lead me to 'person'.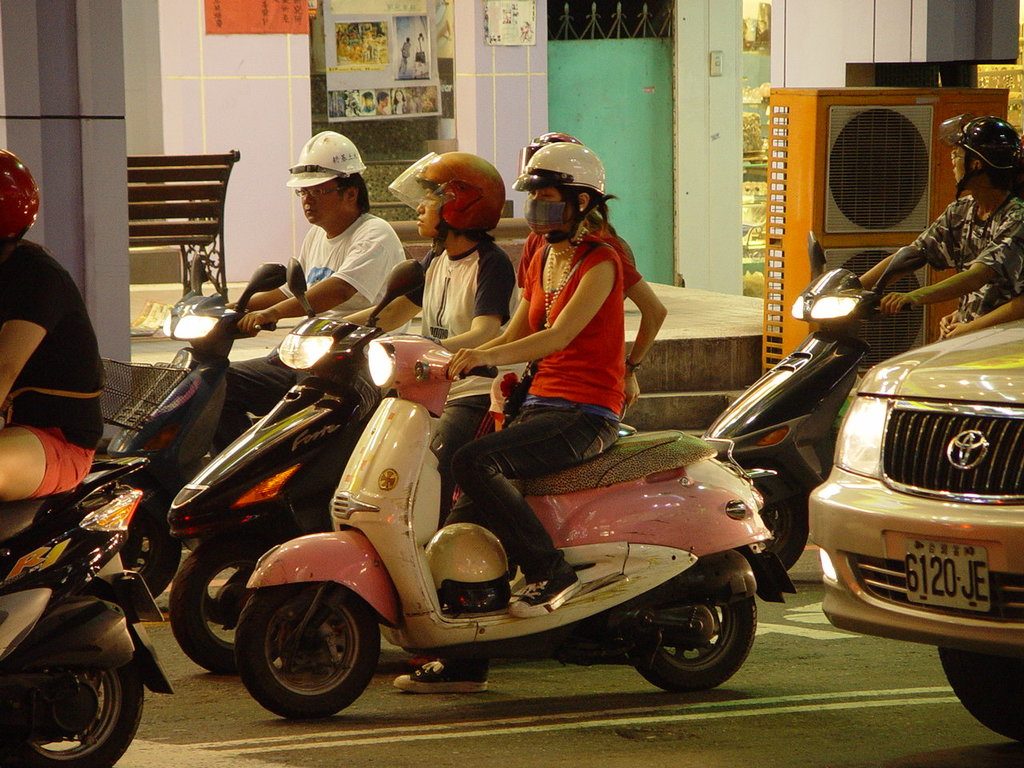
Lead to (x1=518, y1=132, x2=664, y2=408).
